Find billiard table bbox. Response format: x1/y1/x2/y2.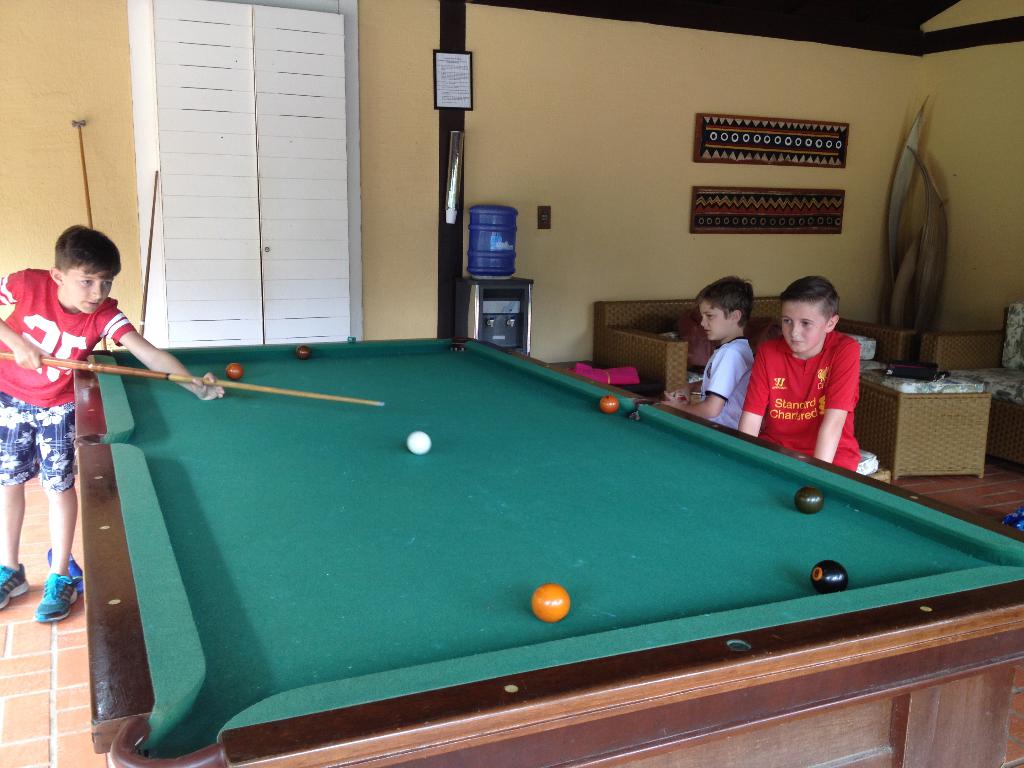
70/336/1023/767.
